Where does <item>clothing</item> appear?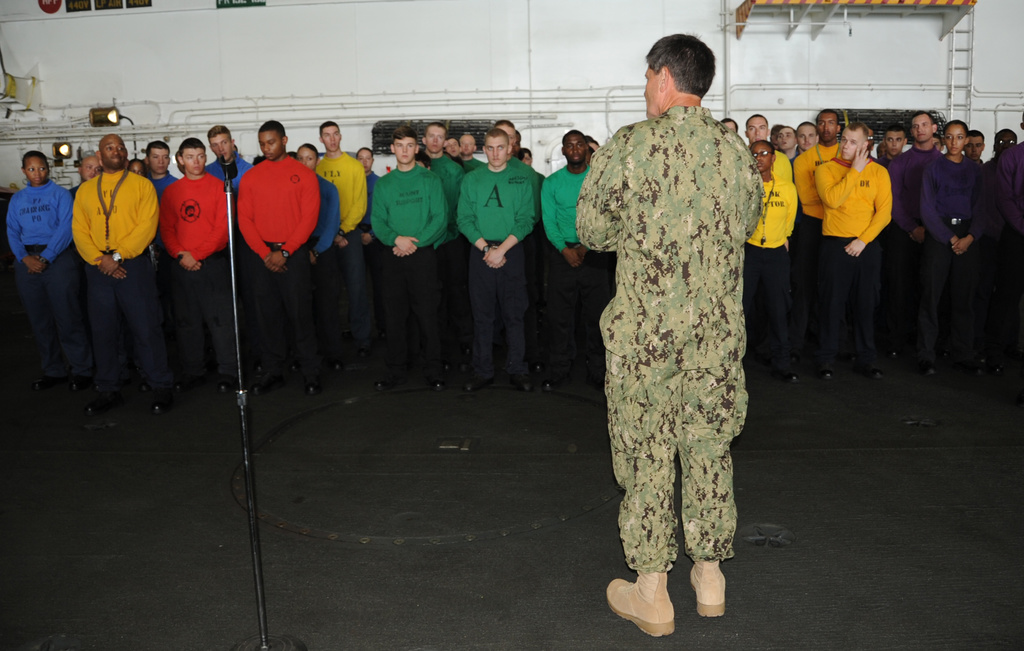
Appears at {"x1": 572, "y1": 60, "x2": 782, "y2": 600}.
